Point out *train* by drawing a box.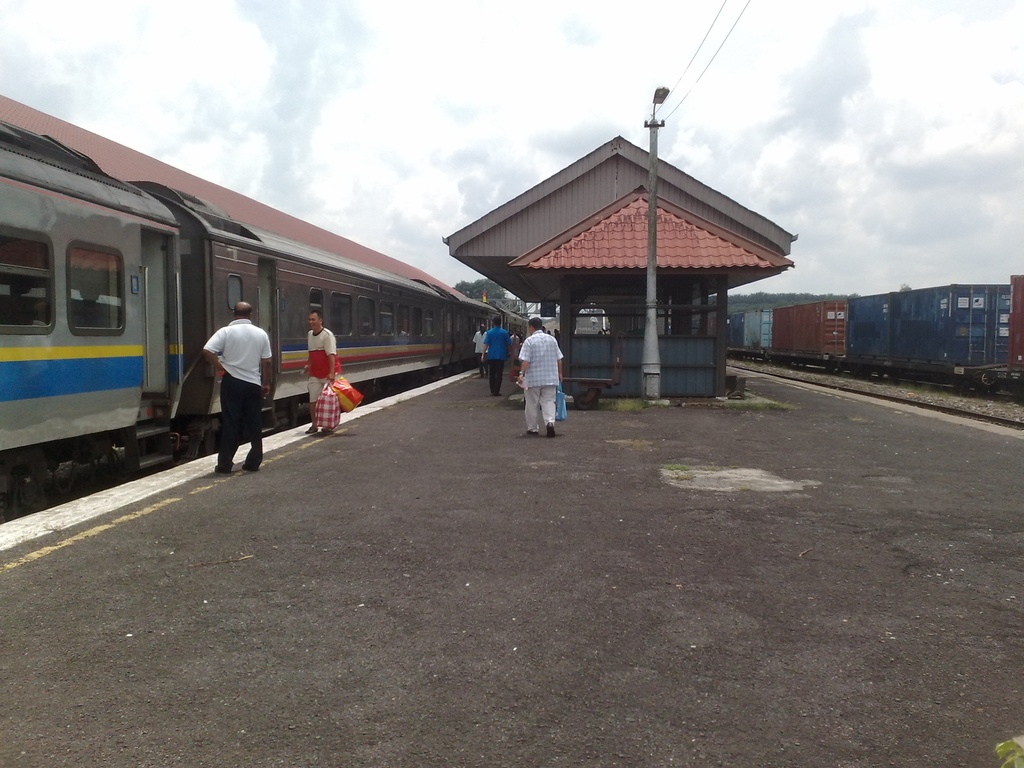
<region>0, 138, 550, 518</region>.
